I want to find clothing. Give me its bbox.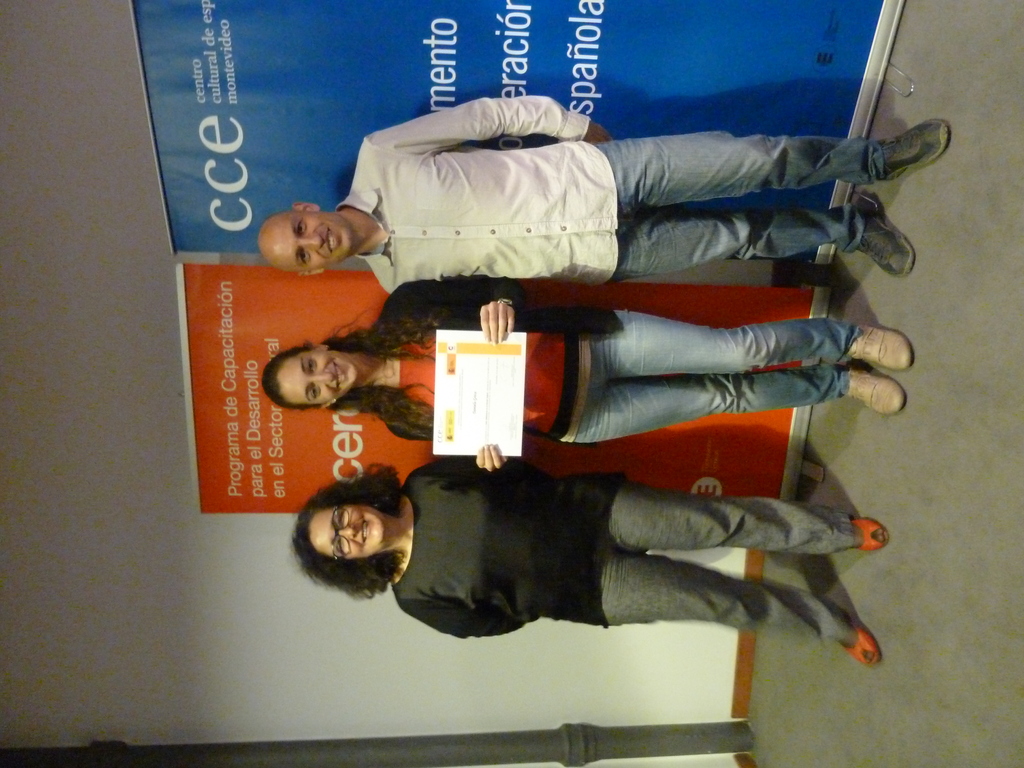
box=[269, 83, 938, 330].
